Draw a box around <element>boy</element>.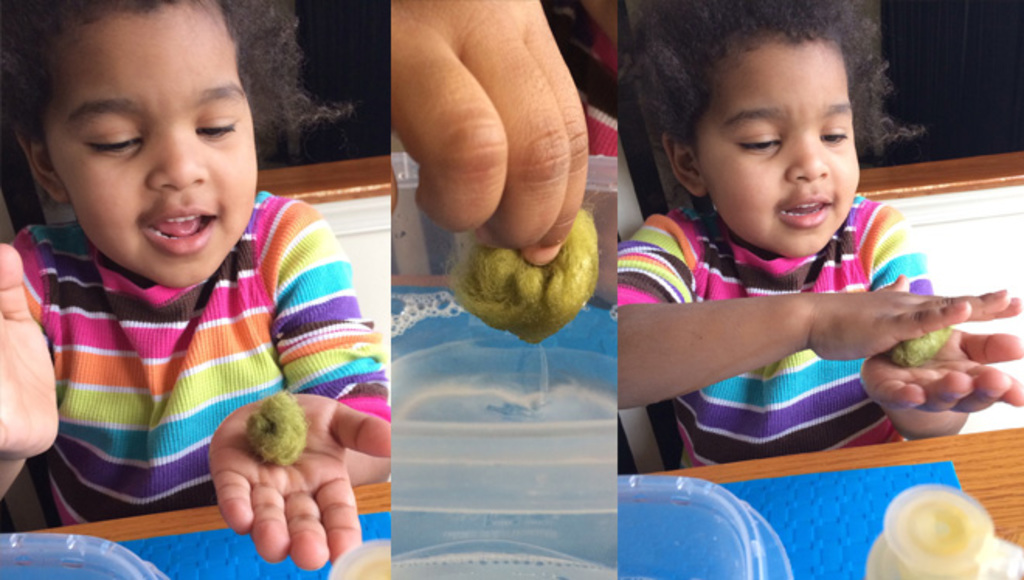
locate(619, 0, 1022, 462).
